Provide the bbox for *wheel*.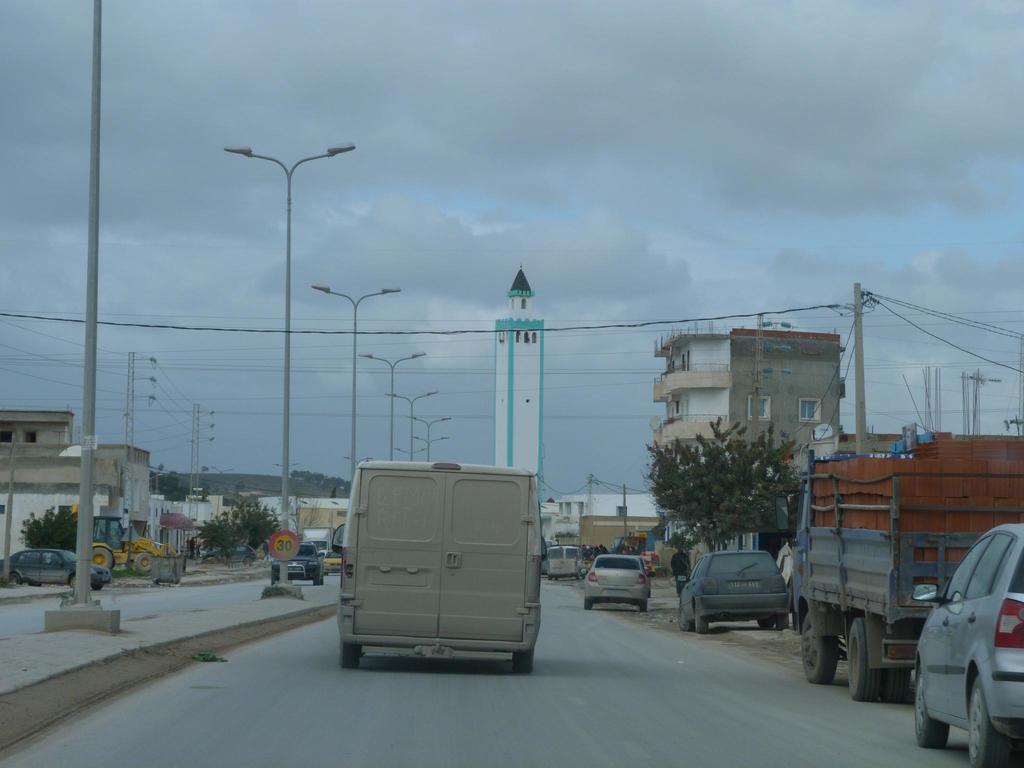
BBox(93, 582, 104, 590).
